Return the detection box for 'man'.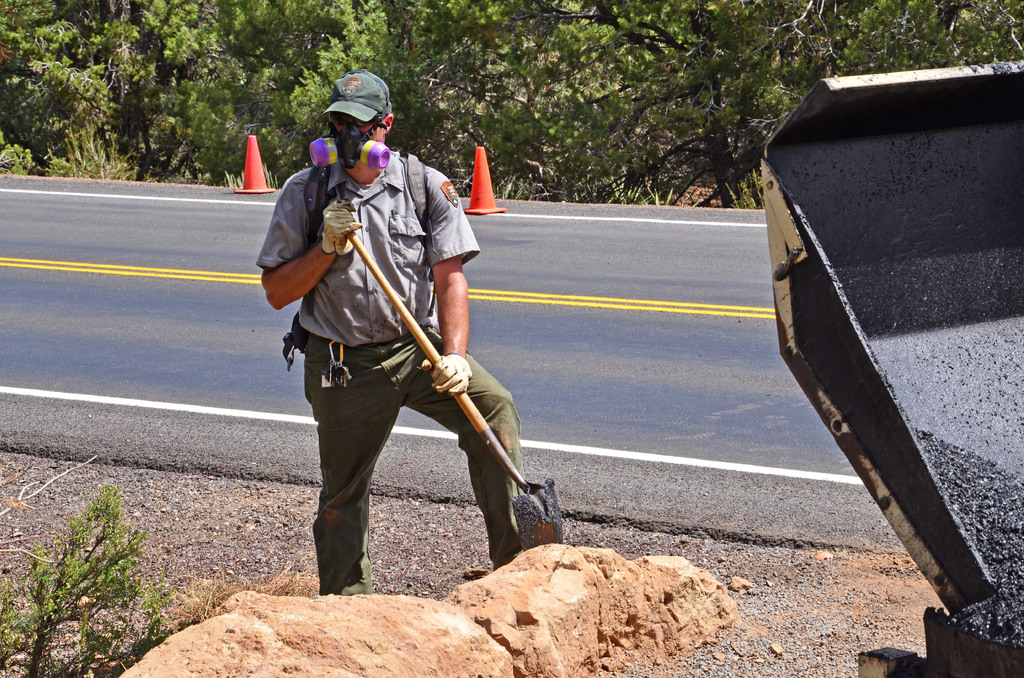
x1=266, y1=111, x2=490, y2=595.
